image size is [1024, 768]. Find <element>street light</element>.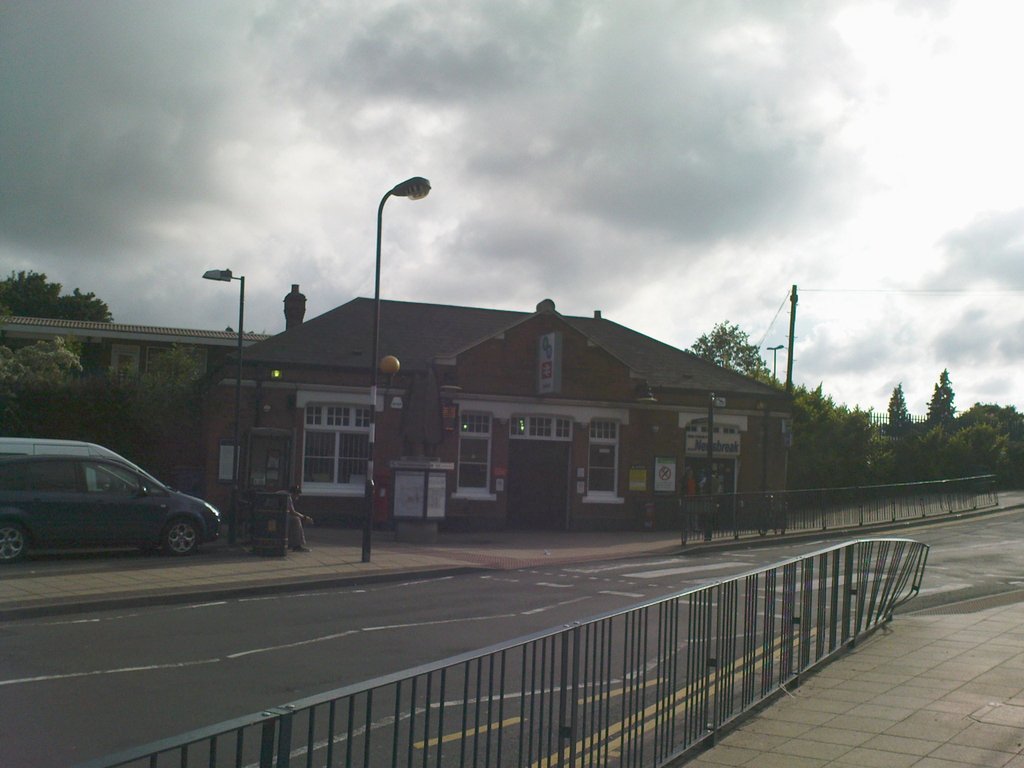
366 172 435 569.
